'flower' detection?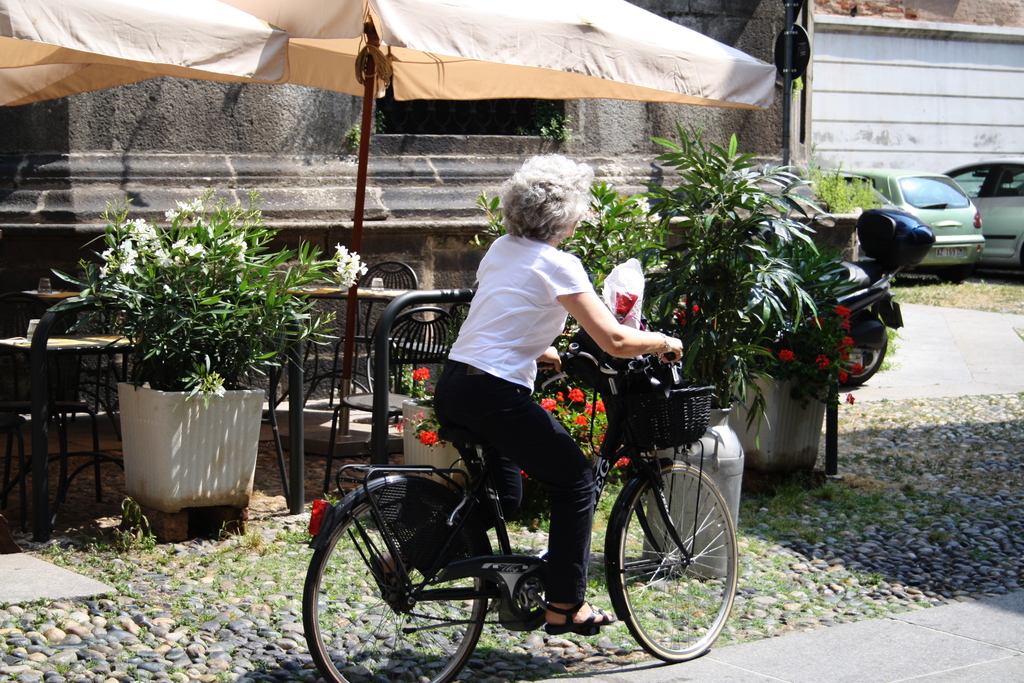
[815,350,830,365]
